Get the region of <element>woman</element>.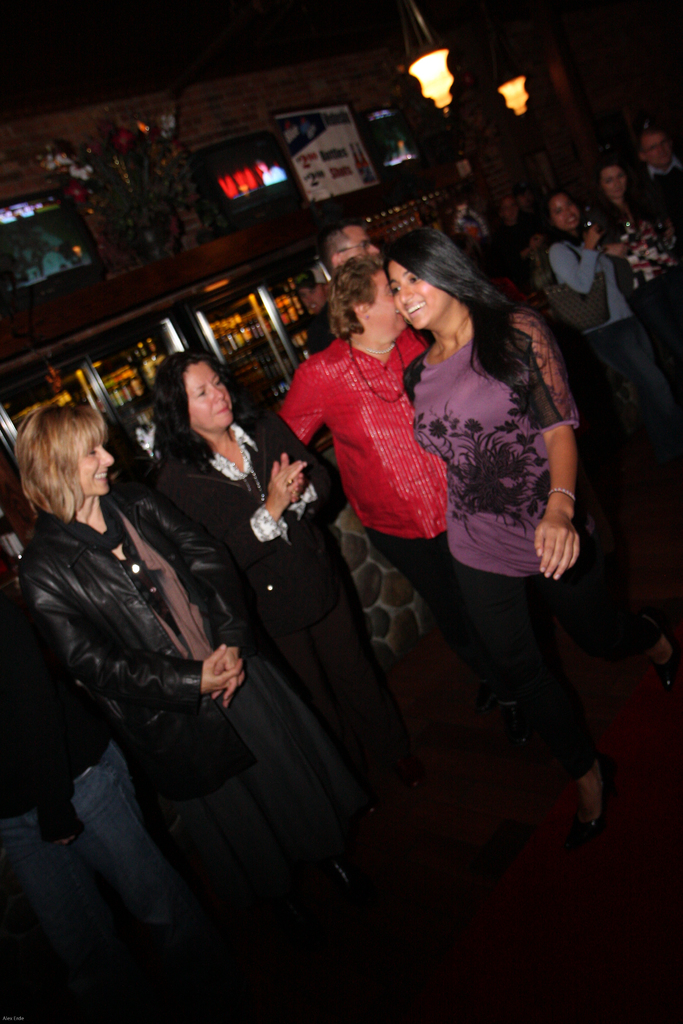
detection(545, 193, 664, 406).
